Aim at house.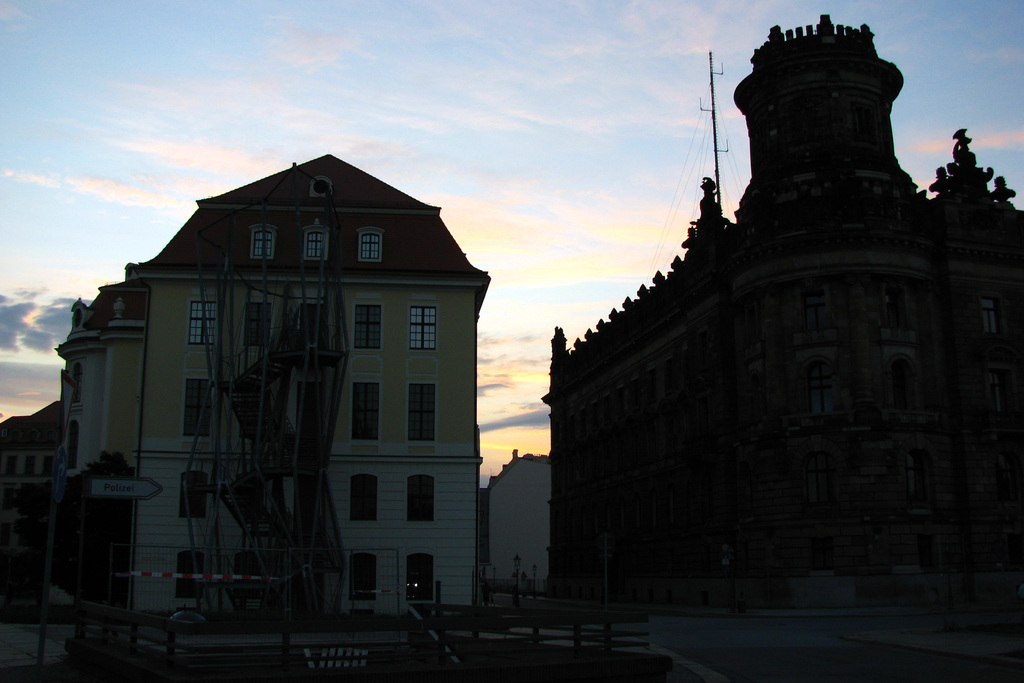
Aimed at 555,21,1020,598.
